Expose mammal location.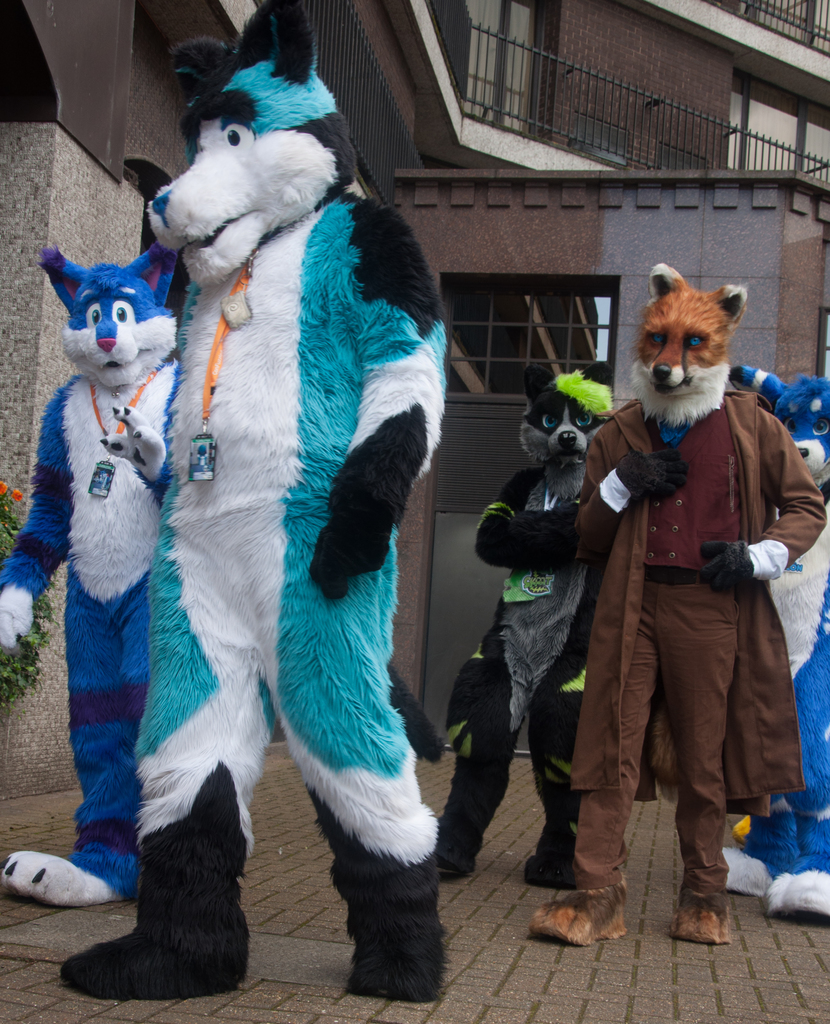
Exposed at l=416, t=371, r=621, b=893.
